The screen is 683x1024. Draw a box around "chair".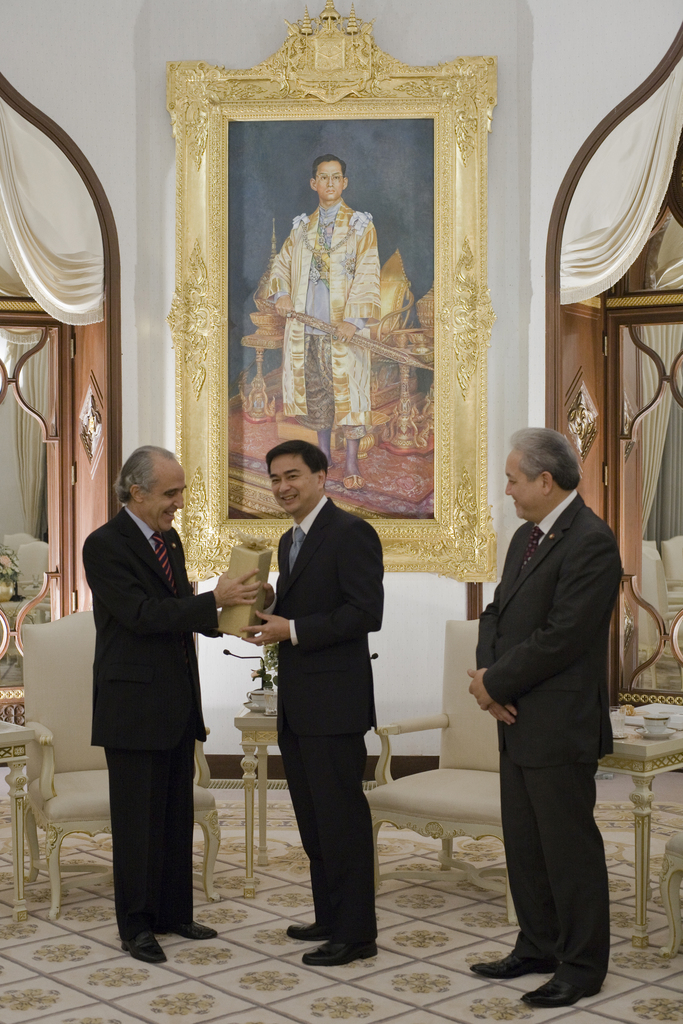
[360,247,416,426].
